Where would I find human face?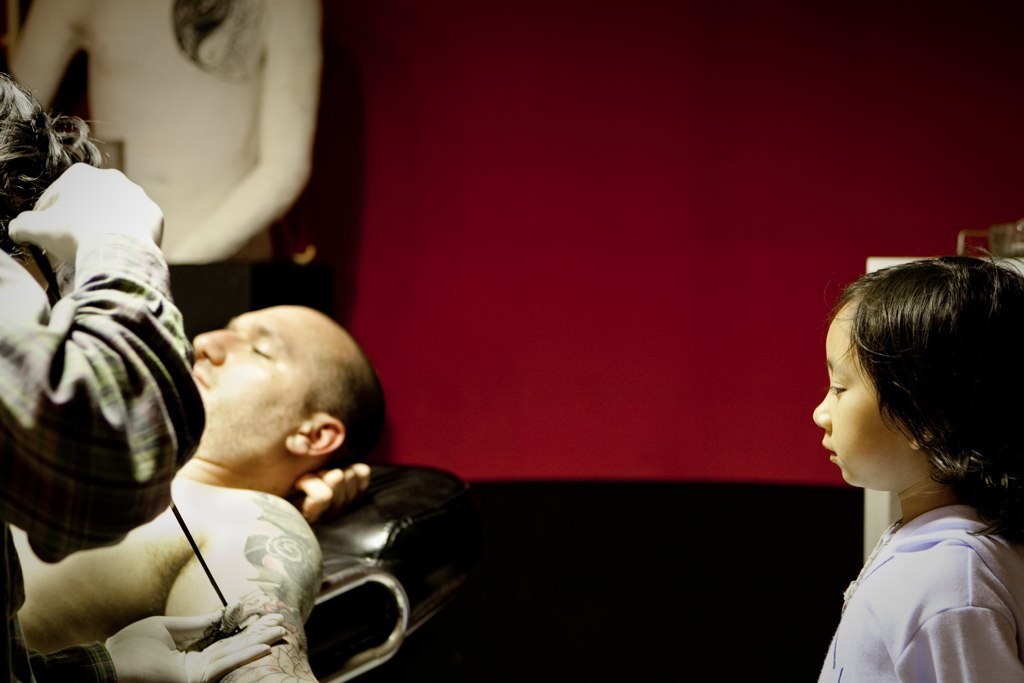
At (191,317,331,453).
